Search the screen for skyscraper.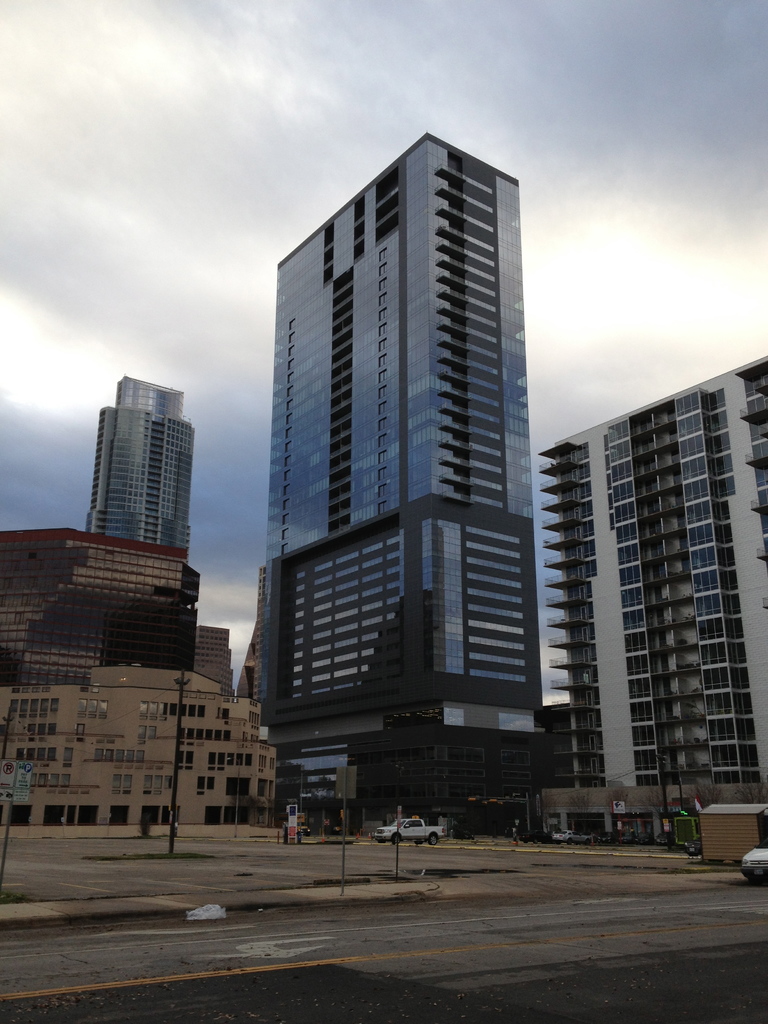
Found at rect(259, 134, 545, 815).
